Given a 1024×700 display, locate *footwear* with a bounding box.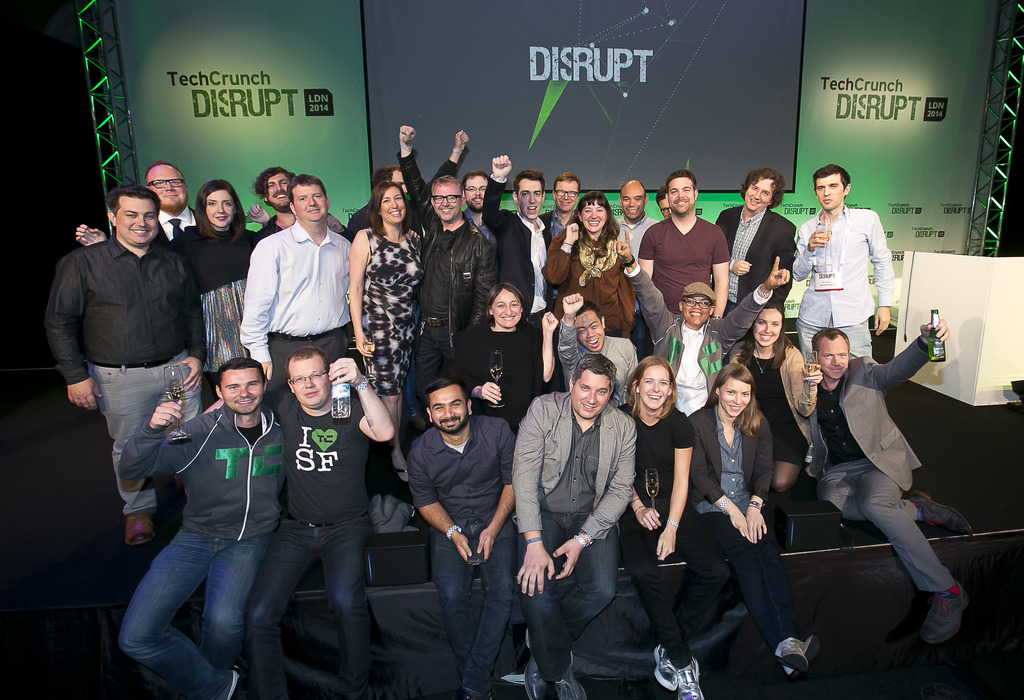
Located: locate(675, 657, 703, 699).
